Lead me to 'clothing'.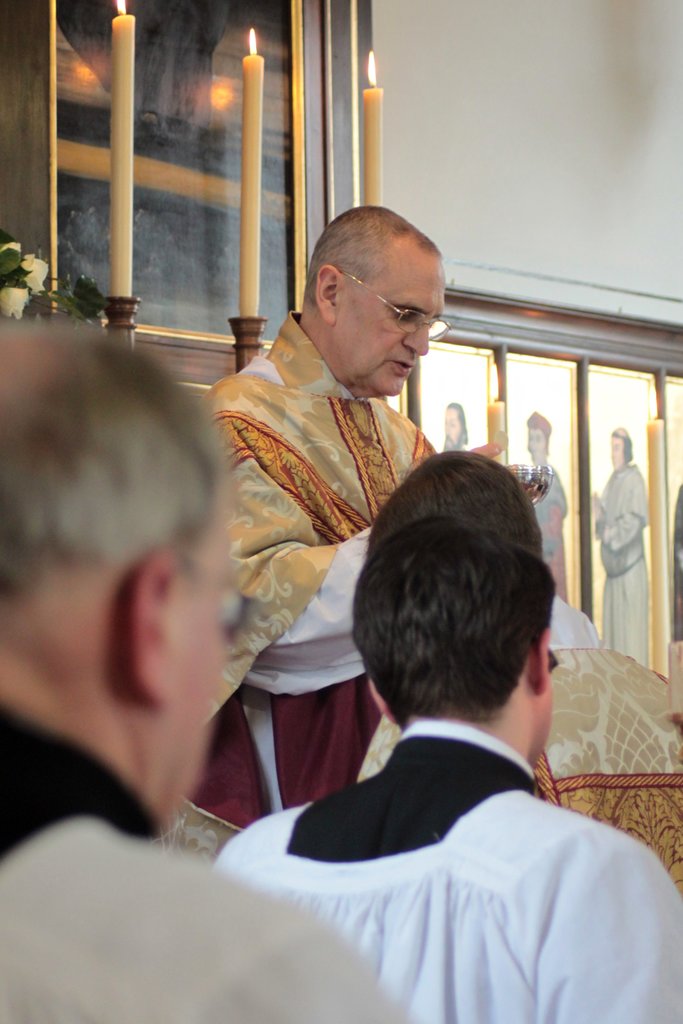
Lead to [x1=1, y1=666, x2=465, y2=1023].
